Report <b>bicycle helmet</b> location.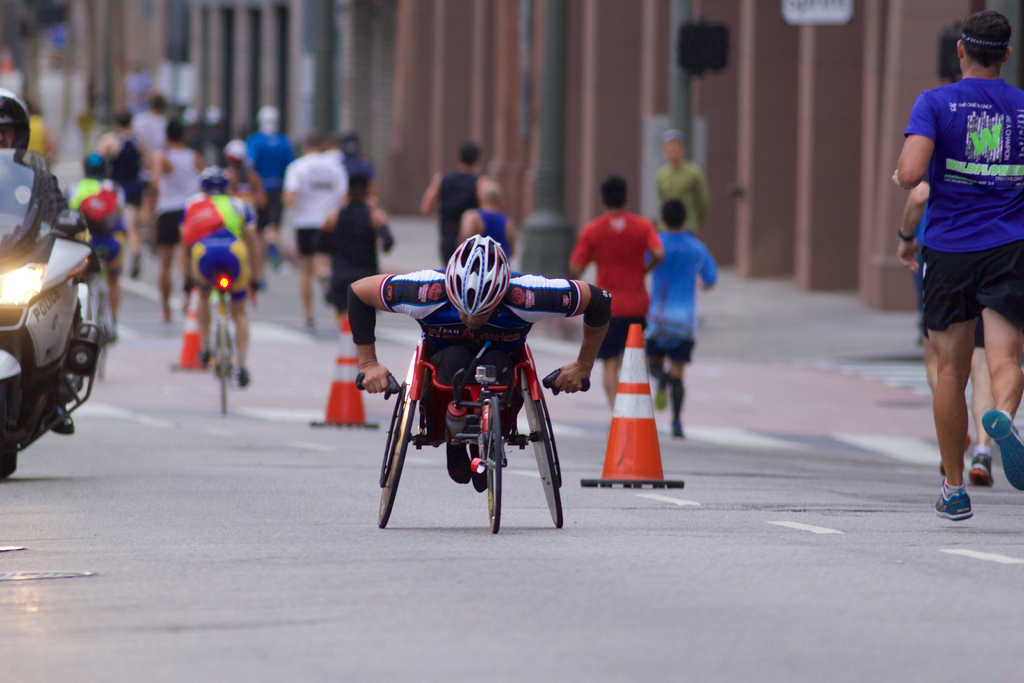
Report: (451, 236, 506, 313).
